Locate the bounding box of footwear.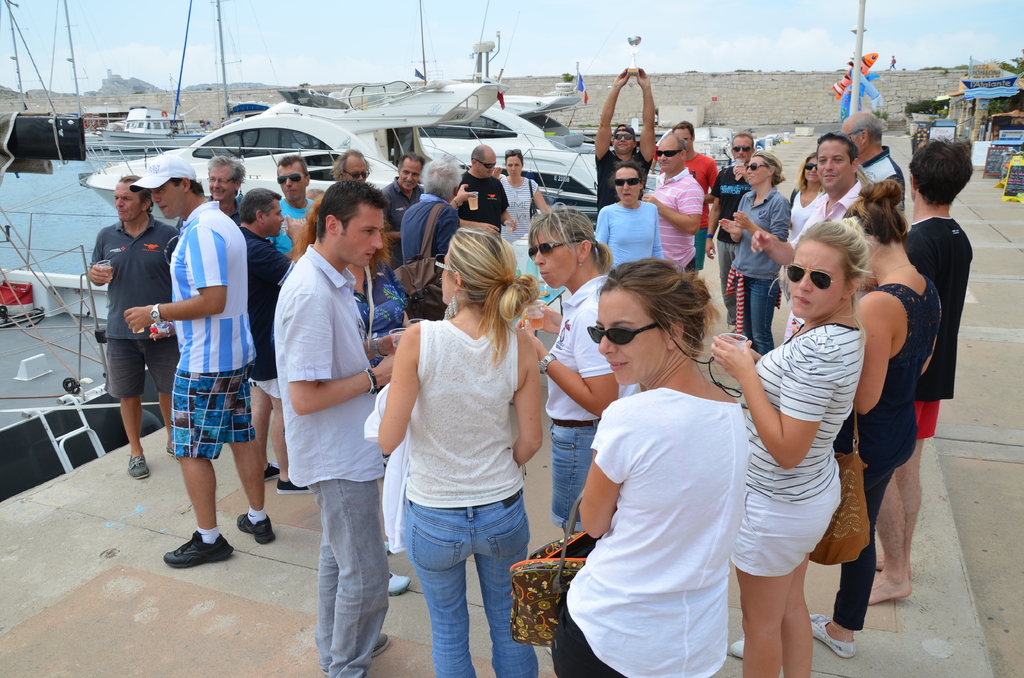
Bounding box: 728:636:747:659.
